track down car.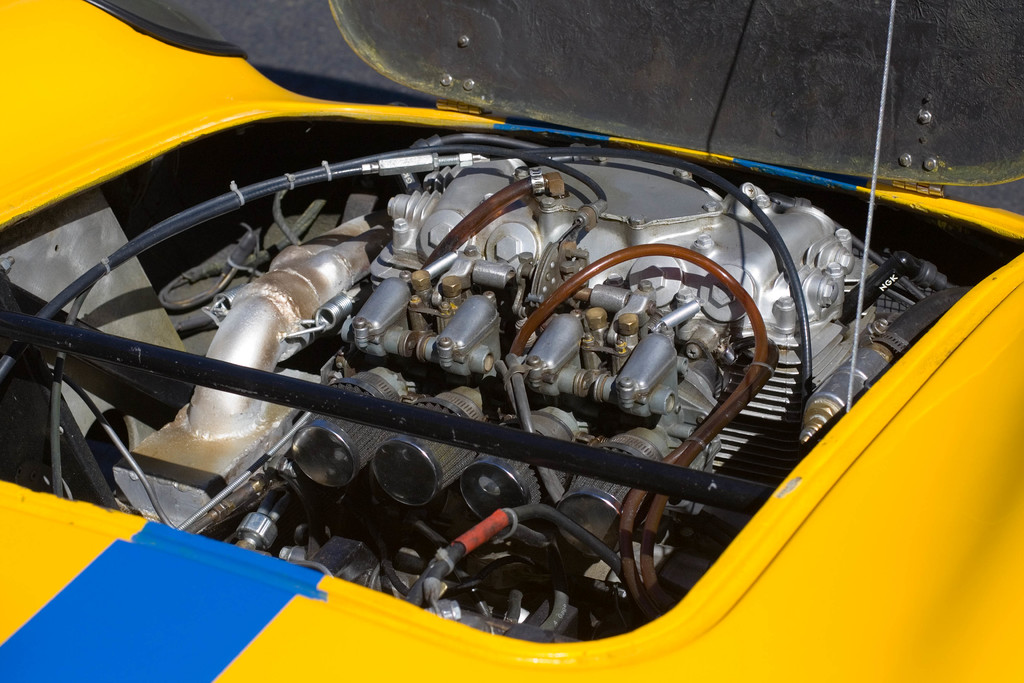
Tracked to [0, 0, 1023, 682].
